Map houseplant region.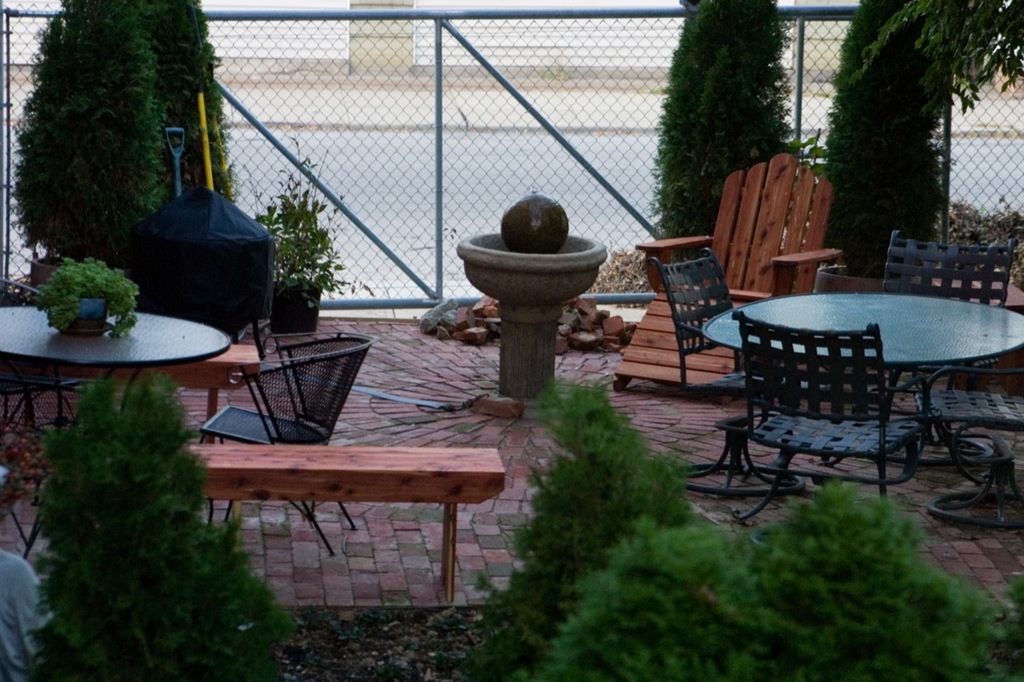
Mapped to {"x1": 251, "y1": 130, "x2": 377, "y2": 338}.
